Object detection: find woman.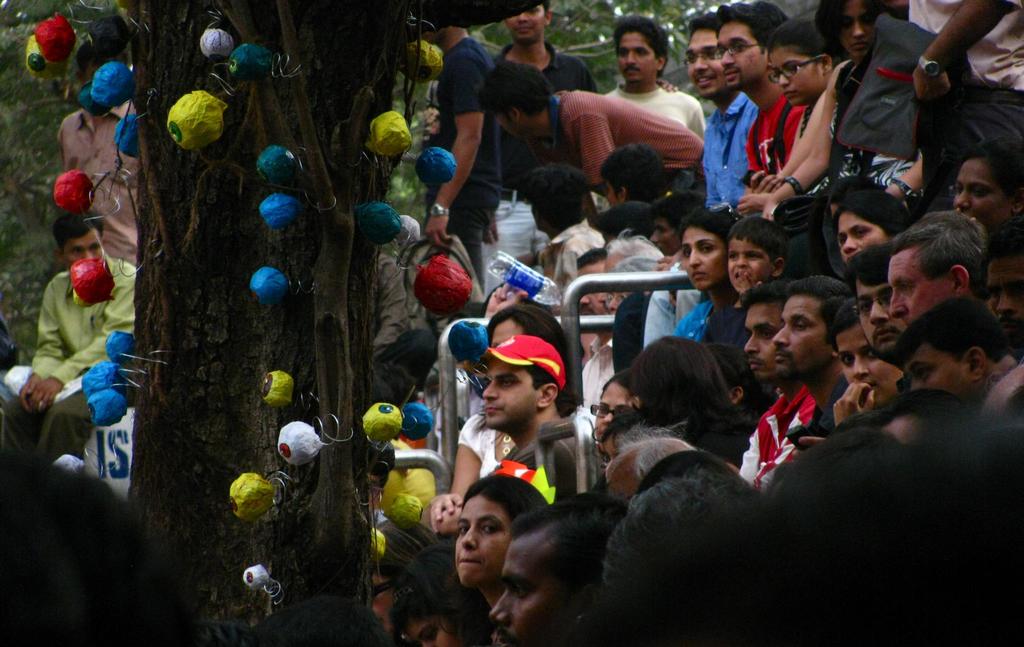
[760, 0, 924, 275].
